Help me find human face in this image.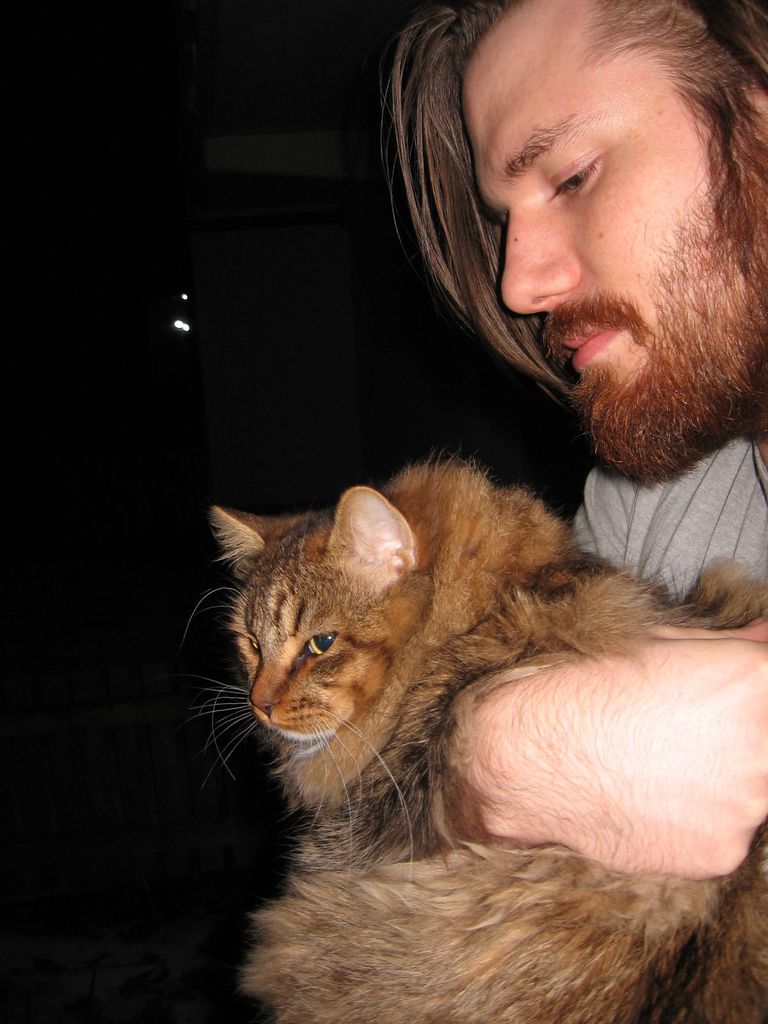
Found it: x1=449 y1=1 x2=746 y2=484.
